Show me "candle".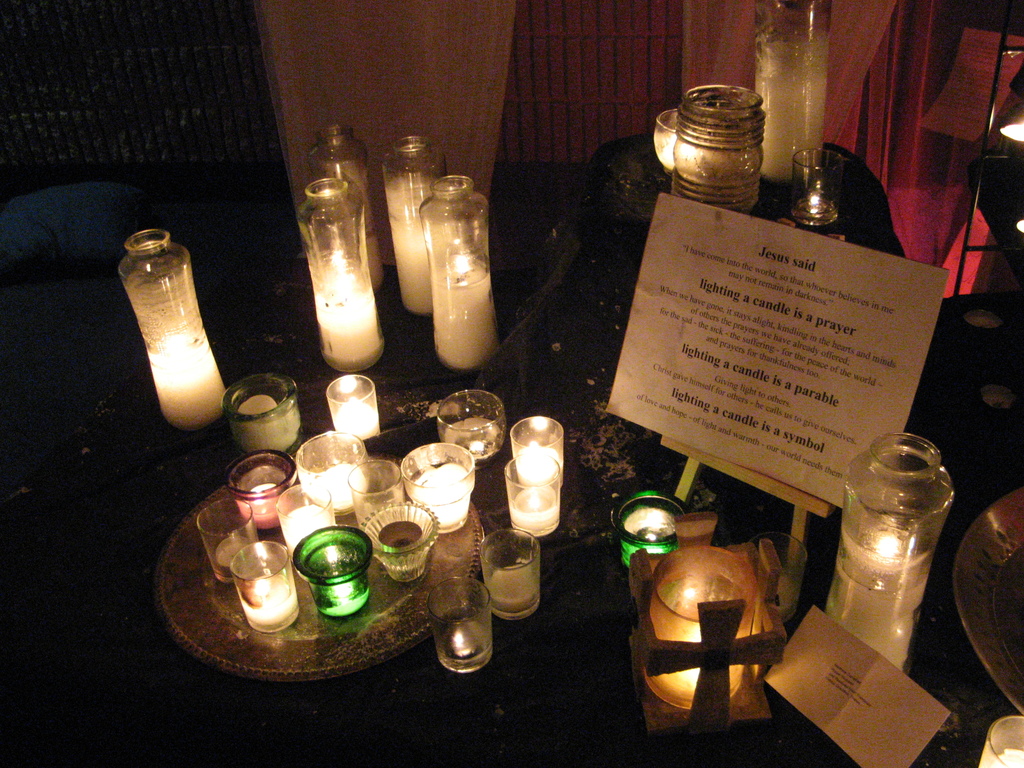
"candle" is here: BBox(831, 522, 925, 669).
